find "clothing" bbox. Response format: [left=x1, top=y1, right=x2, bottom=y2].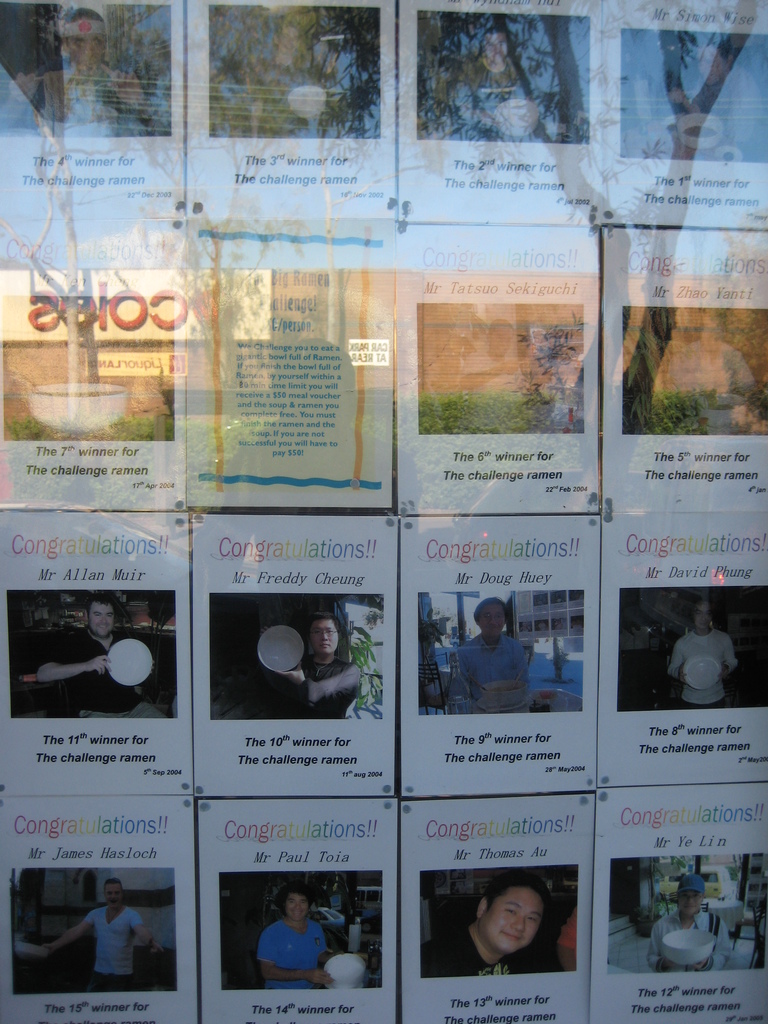
[left=277, top=652, right=361, bottom=714].
